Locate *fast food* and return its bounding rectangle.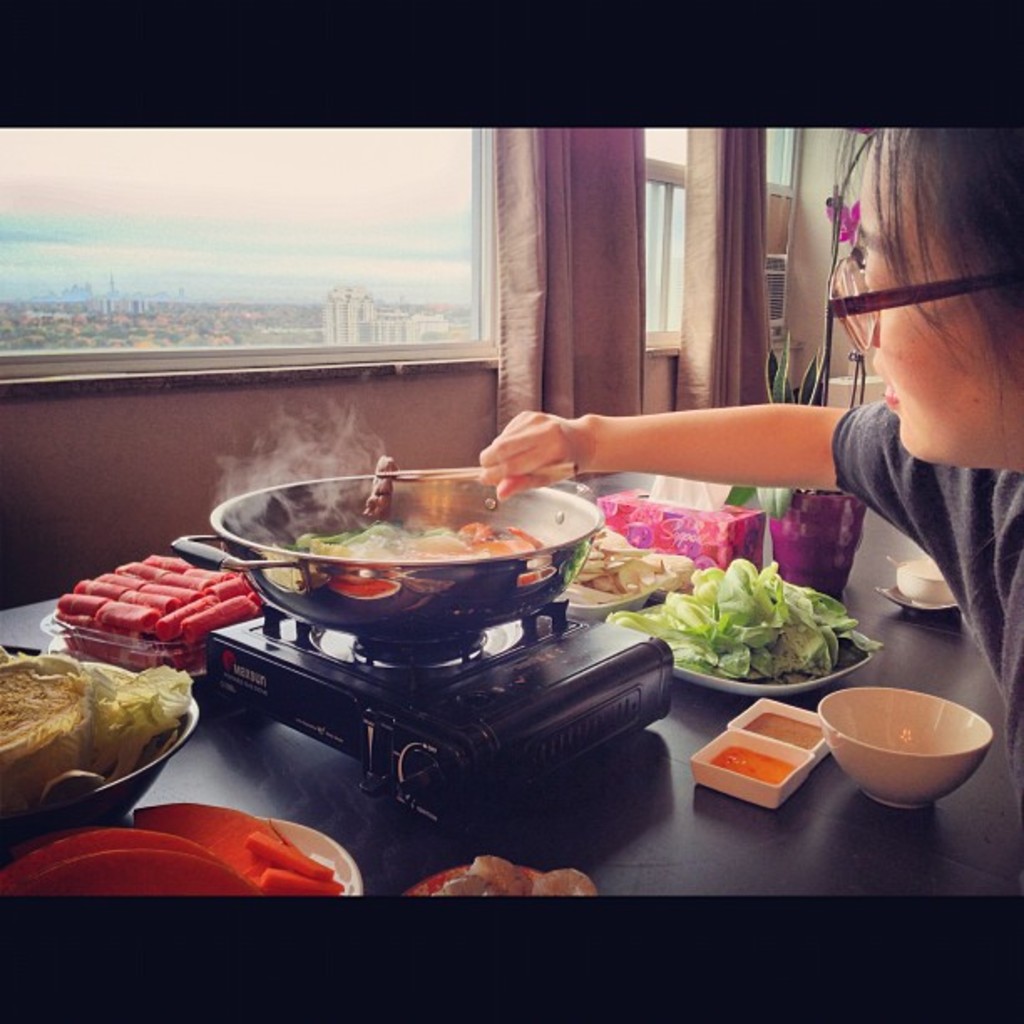
[278, 507, 550, 566].
